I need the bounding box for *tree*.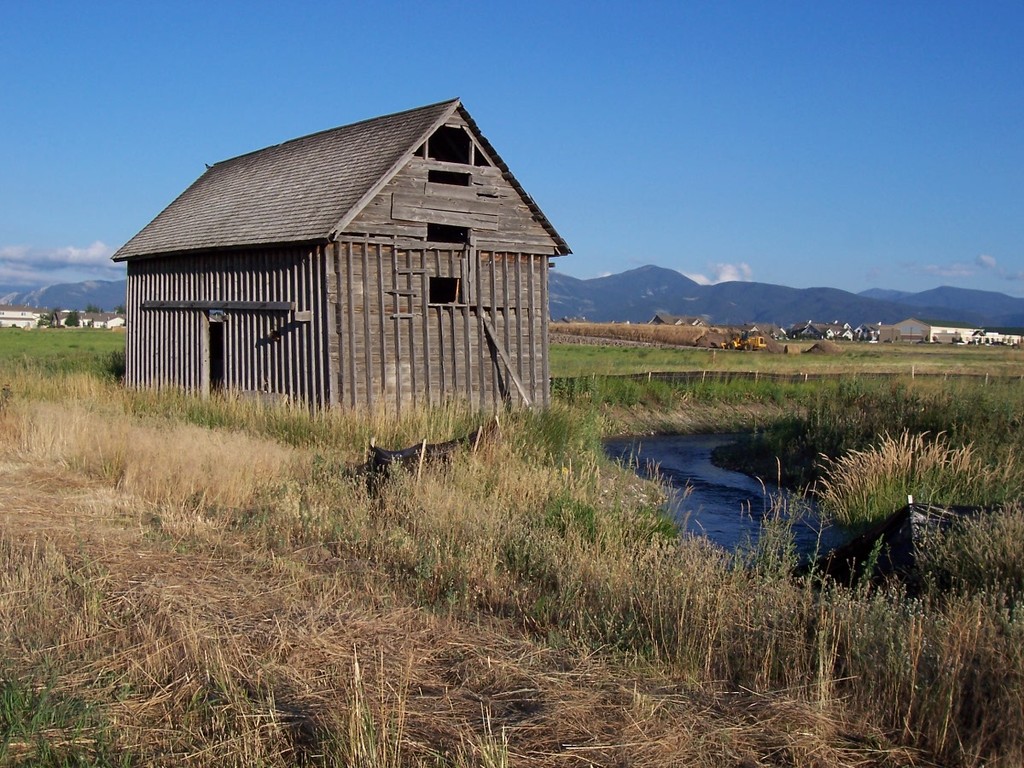
Here it is: {"left": 65, "top": 310, "right": 86, "bottom": 326}.
